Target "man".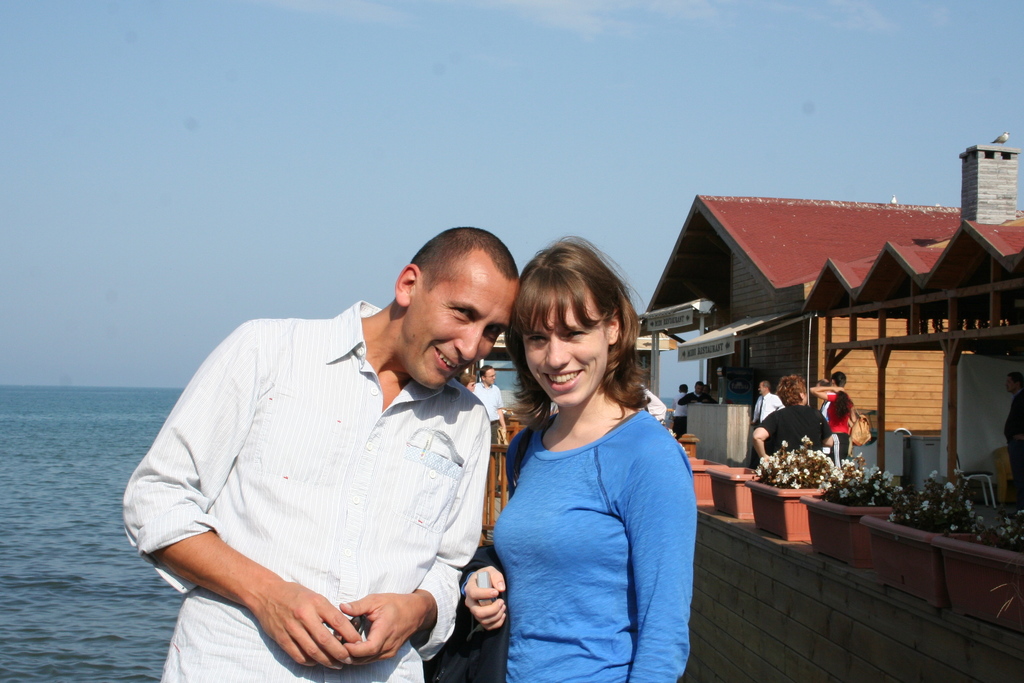
Target region: region(676, 381, 714, 405).
